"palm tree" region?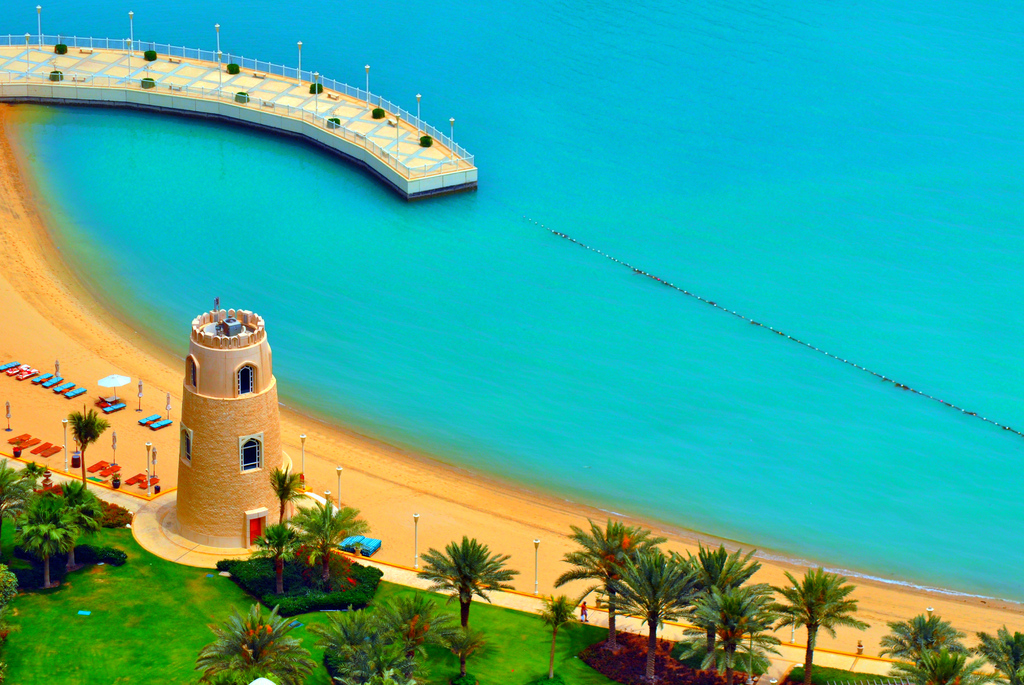
bbox=[0, 456, 45, 539]
